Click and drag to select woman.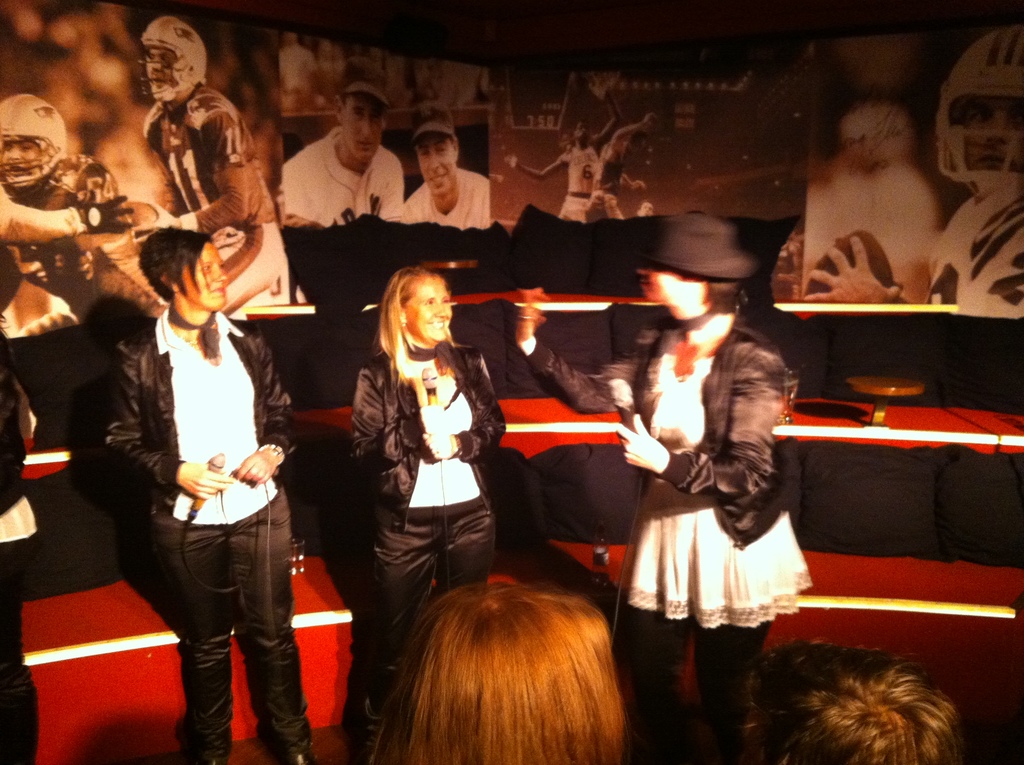
Selection: (x1=345, y1=248, x2=508, y2=660).
